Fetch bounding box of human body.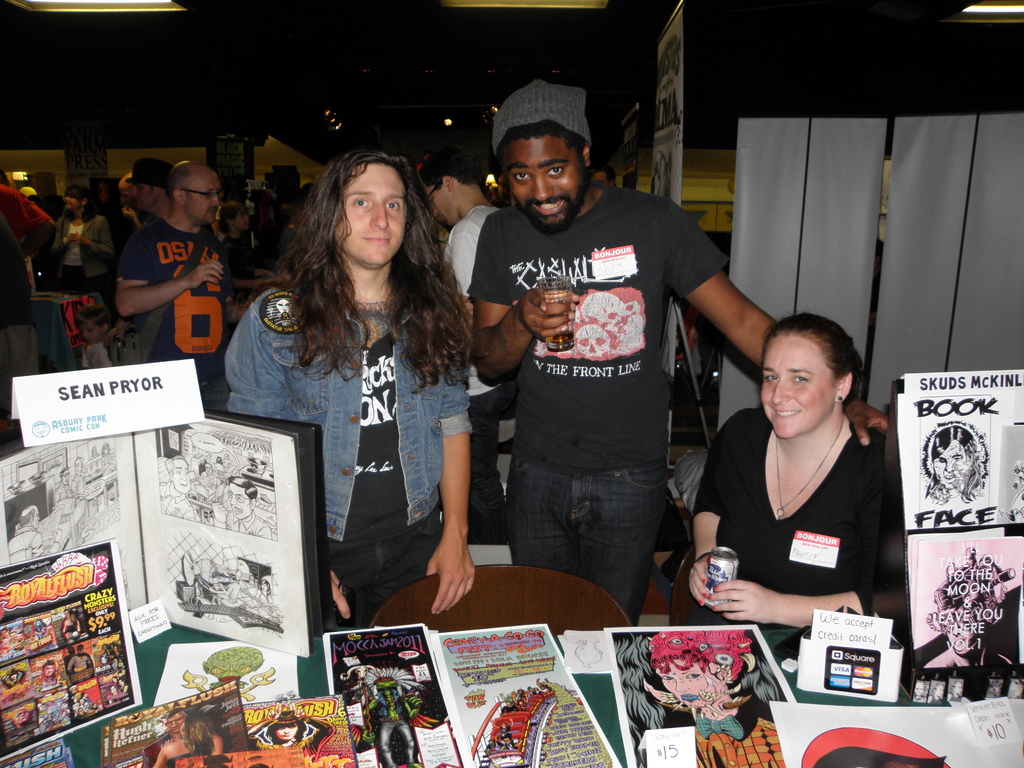
Bbox: [36, 669, 54, 691].
